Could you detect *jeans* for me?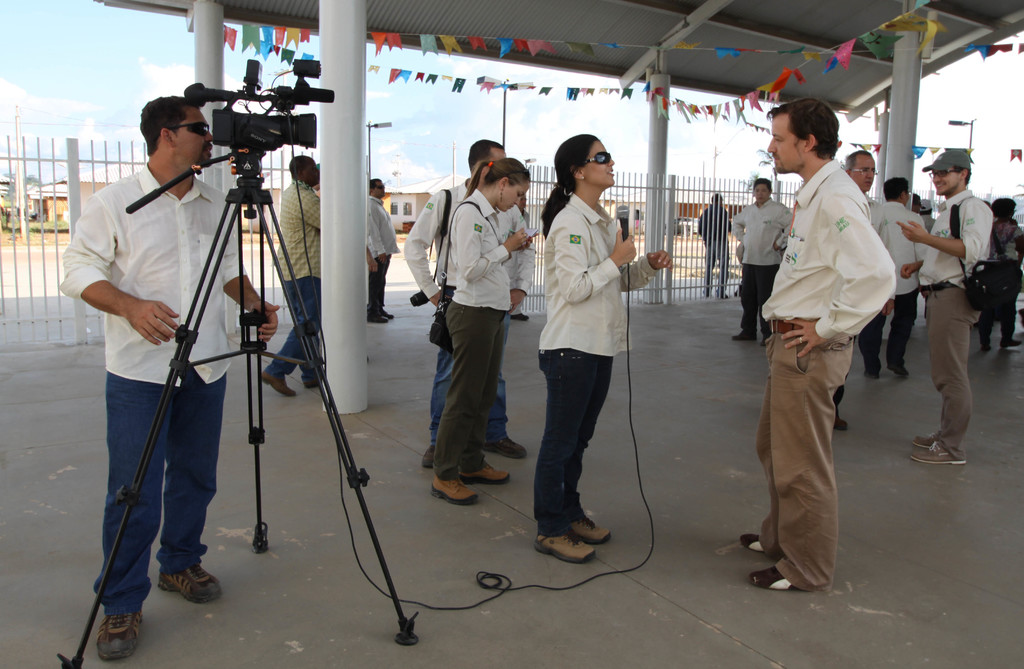
Detection result: <box>90,388,228,612</box>.
